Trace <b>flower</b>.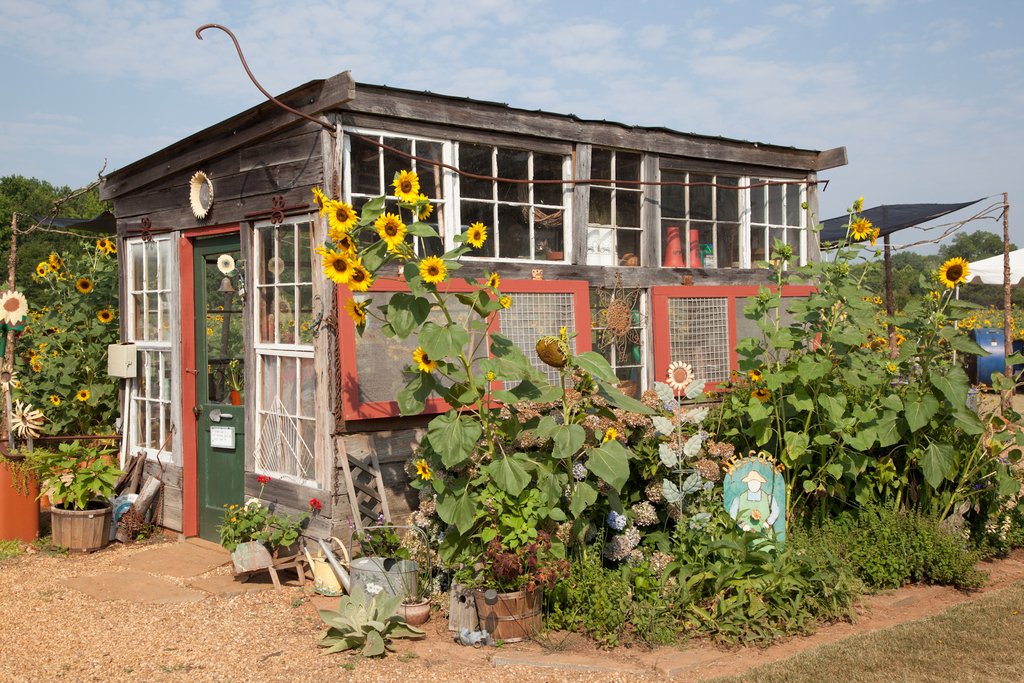
Traced to locate(557, 328, 564, 339).
